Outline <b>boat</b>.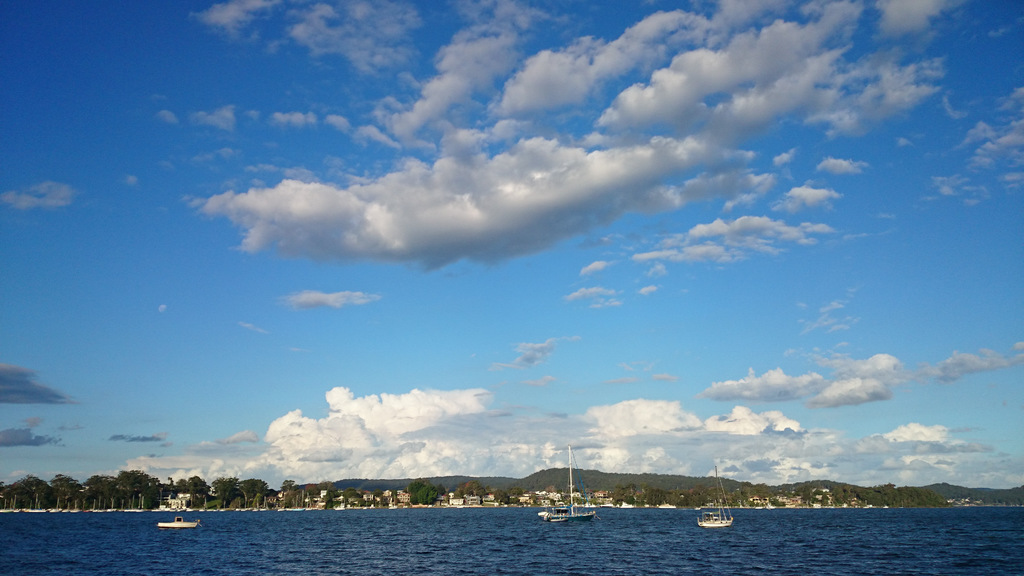
Outline: 696/463/733/529.
